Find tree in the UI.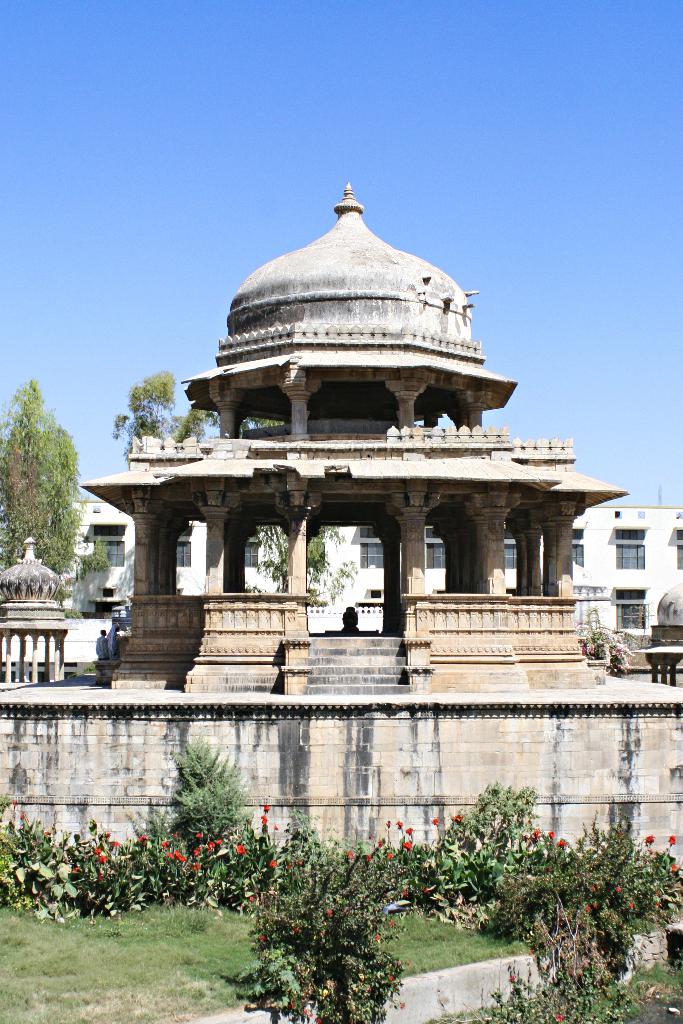
UI element at (101,376,232,475).
